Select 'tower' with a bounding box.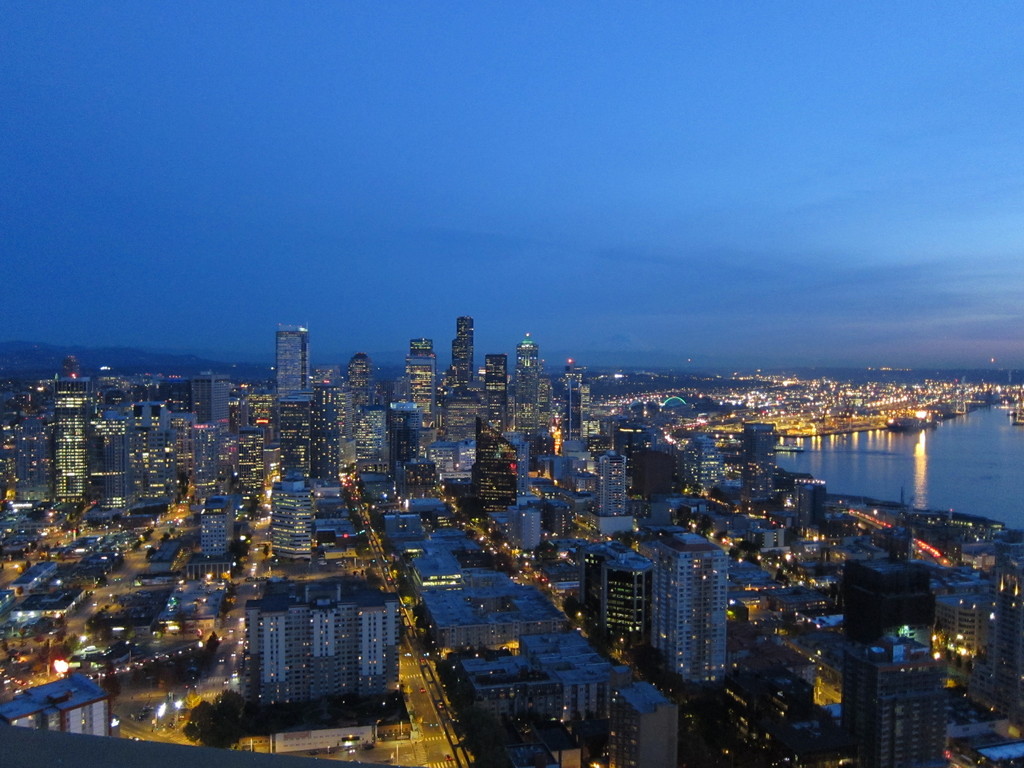
485/351/510/424.
